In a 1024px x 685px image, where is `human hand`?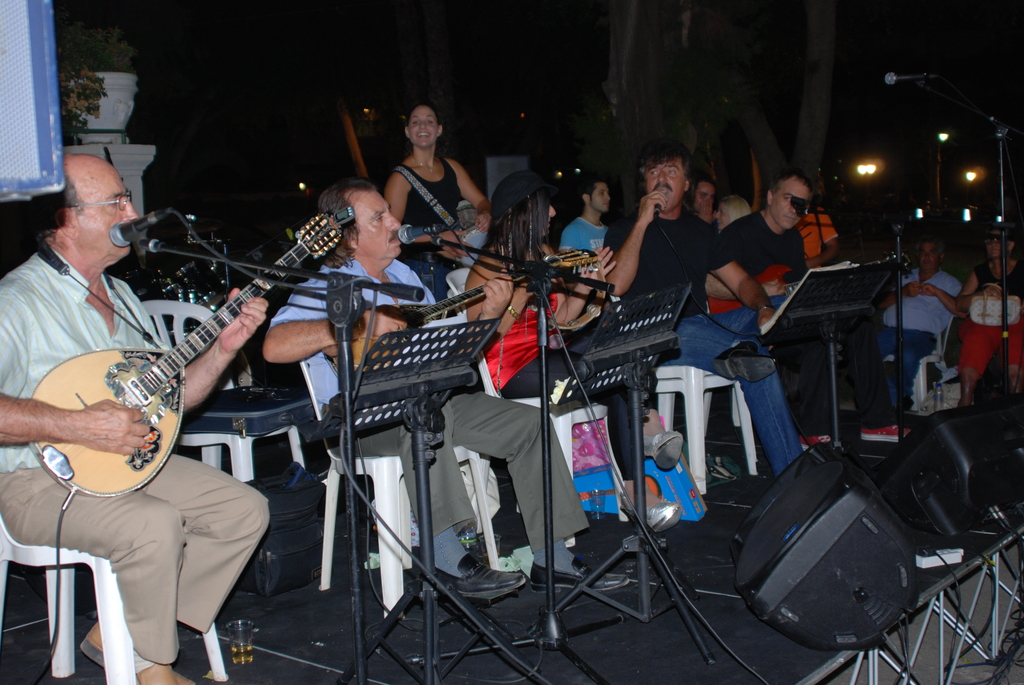
919:282:936:299.
